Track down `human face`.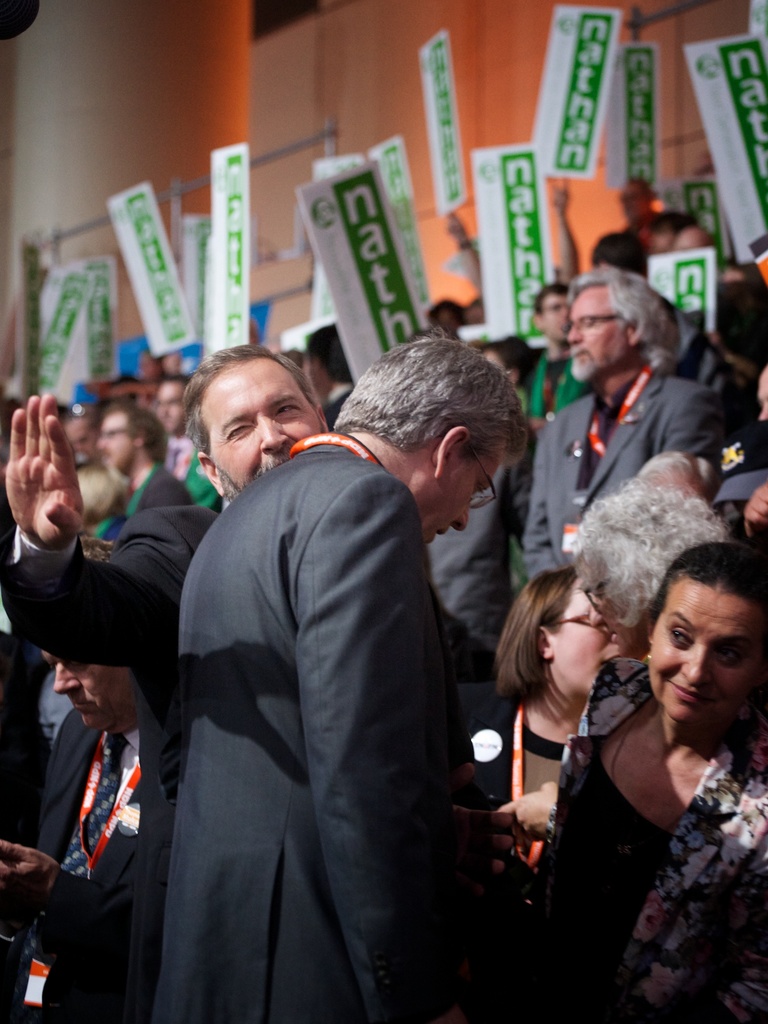
Tracked to (93, 411, 132, 467).
